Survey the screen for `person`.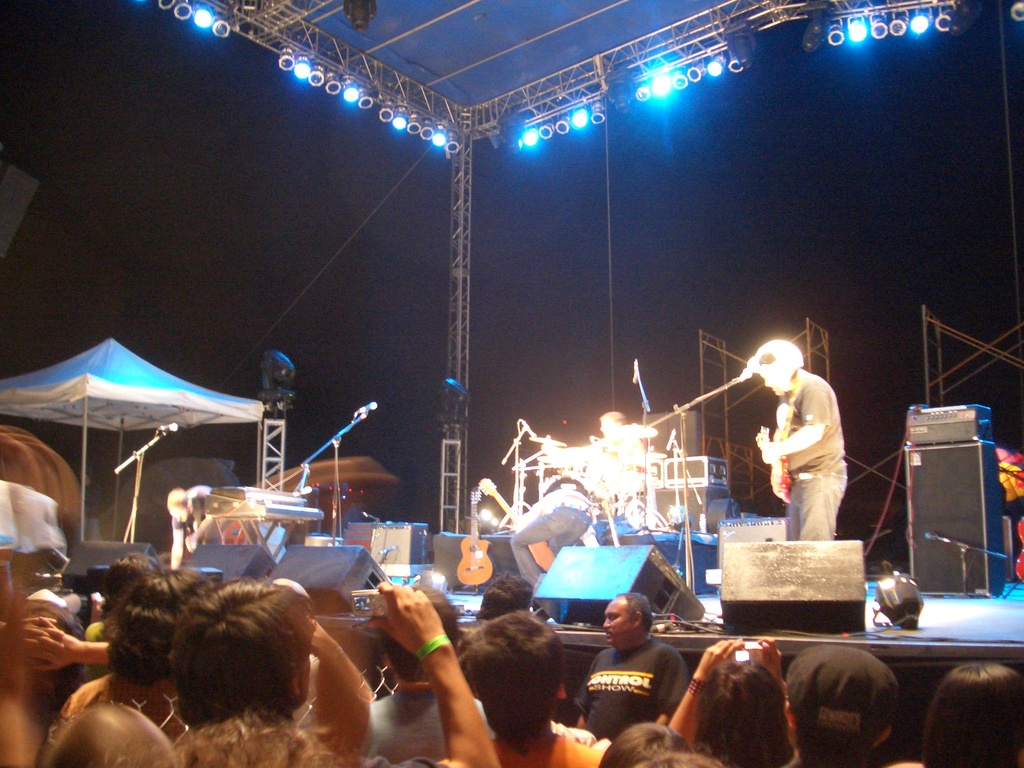
Survey found: <bbox>167, 486, 214, 568</bbox>.
